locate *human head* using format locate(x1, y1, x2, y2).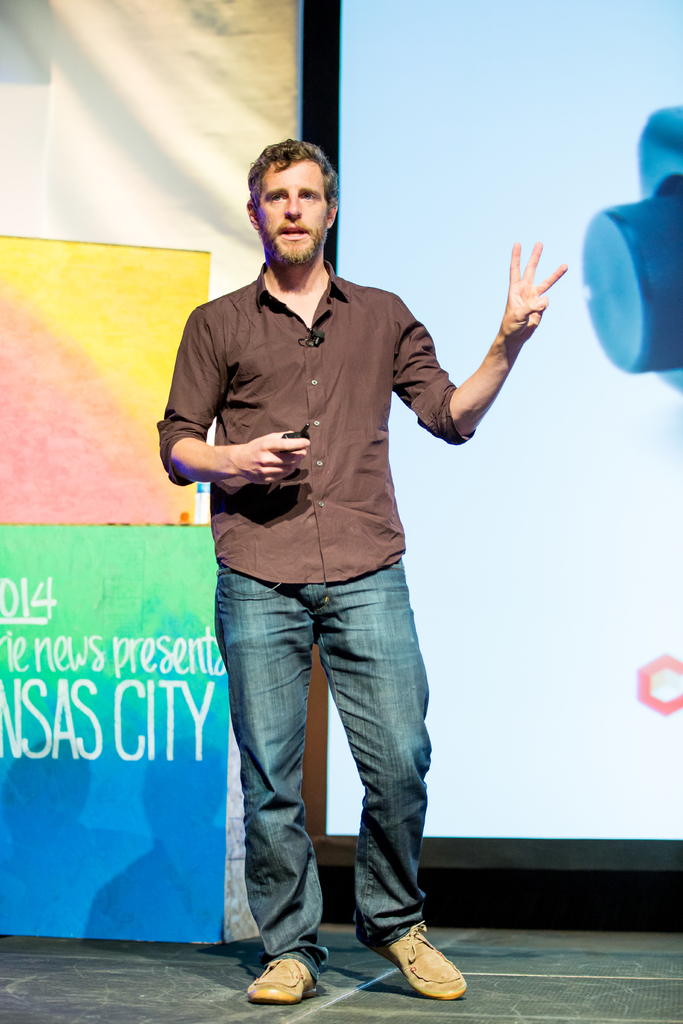
locate(240, 134, 353, 256).
